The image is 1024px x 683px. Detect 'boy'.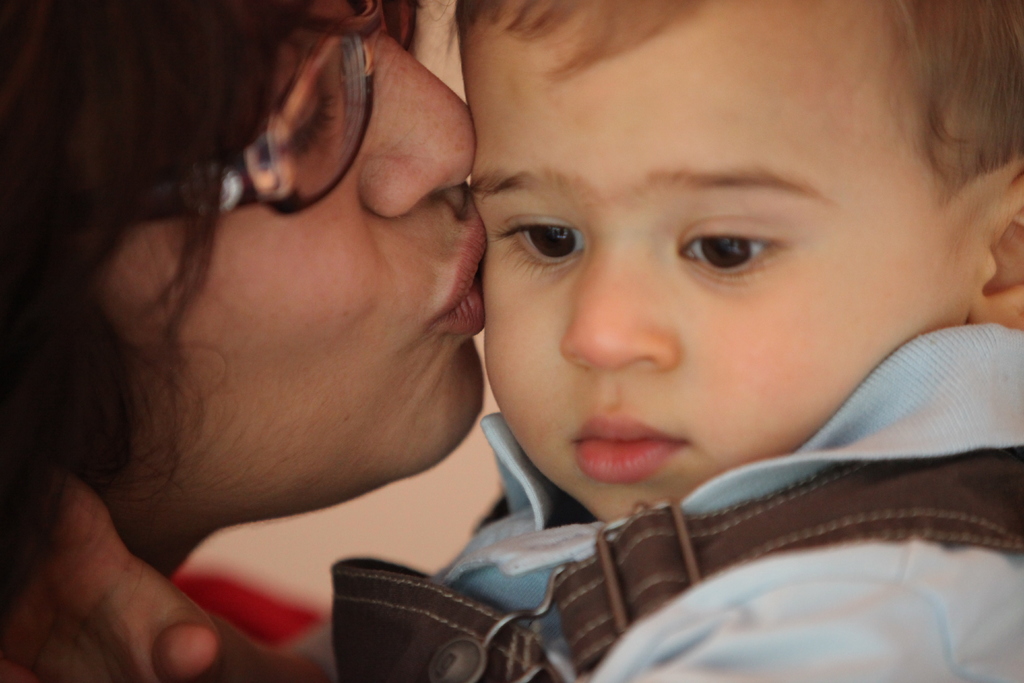
Detection: {"x1": 260, "y1": 0, "x2": 977, "y2": 669}.
